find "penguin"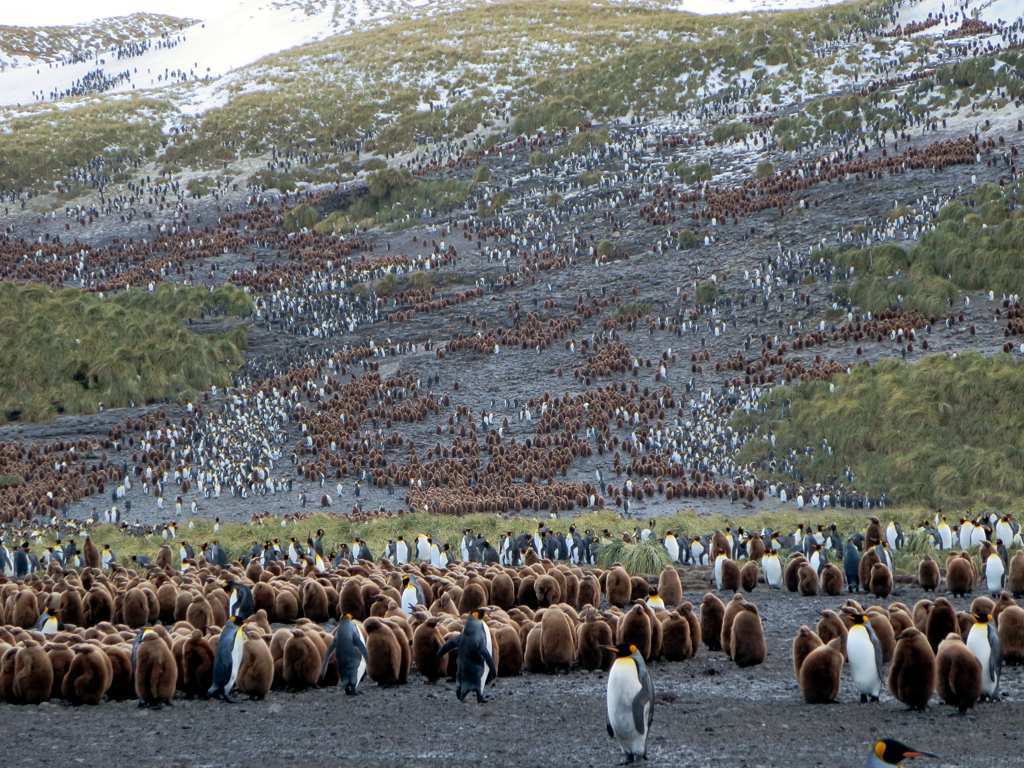
(left=438, top=605, right=494, bottom=705)
